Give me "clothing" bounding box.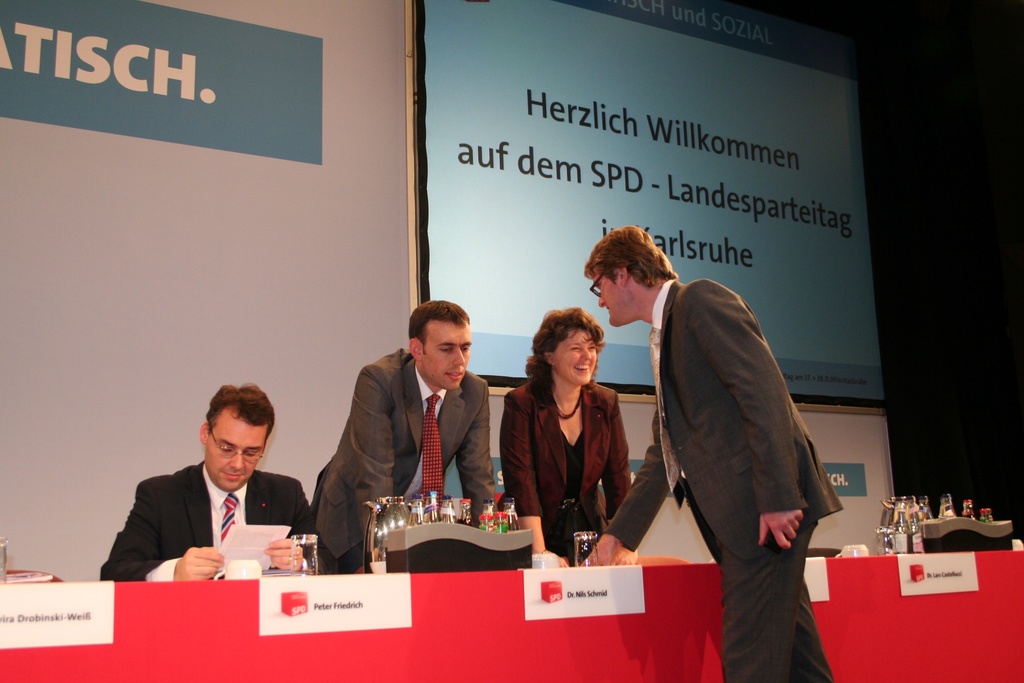
locate(504, 377, 639, 562).
